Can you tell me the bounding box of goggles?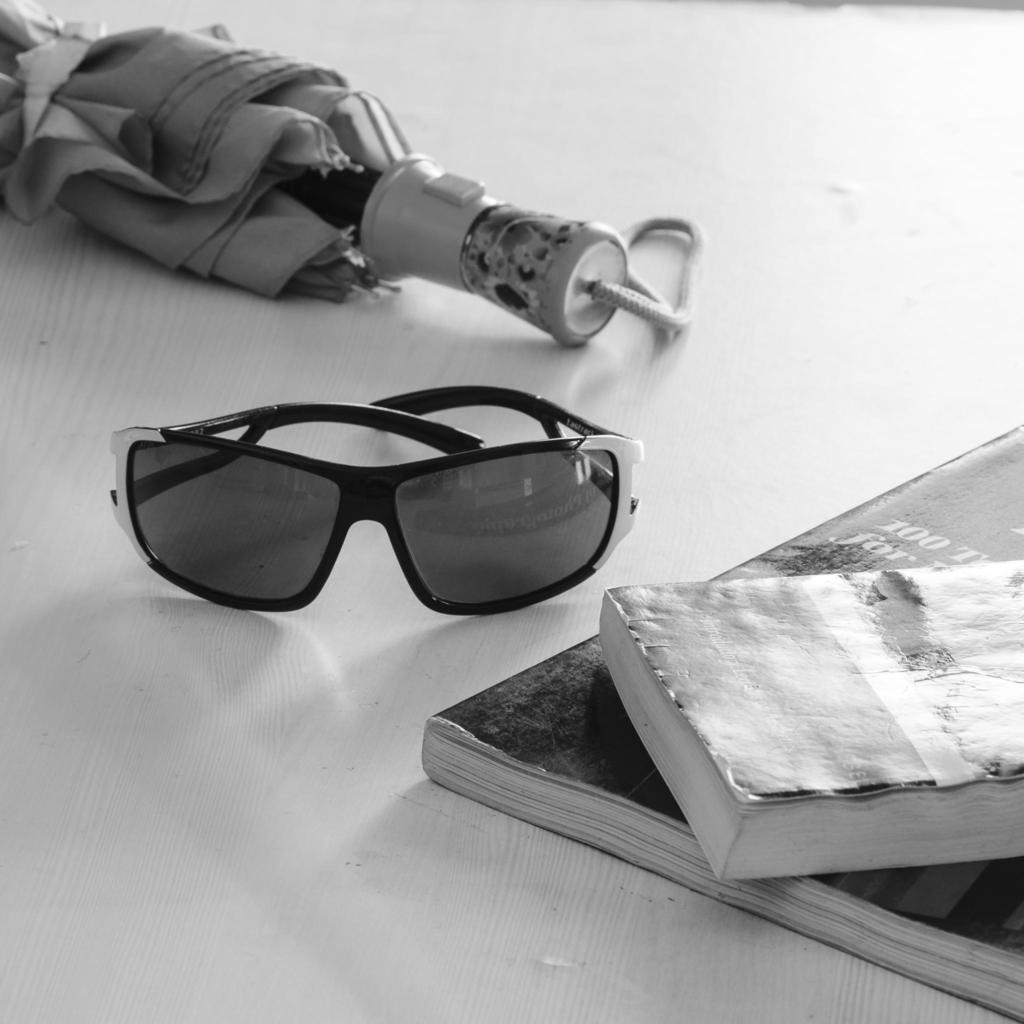
l=100, t=371, r=652, b=623.
